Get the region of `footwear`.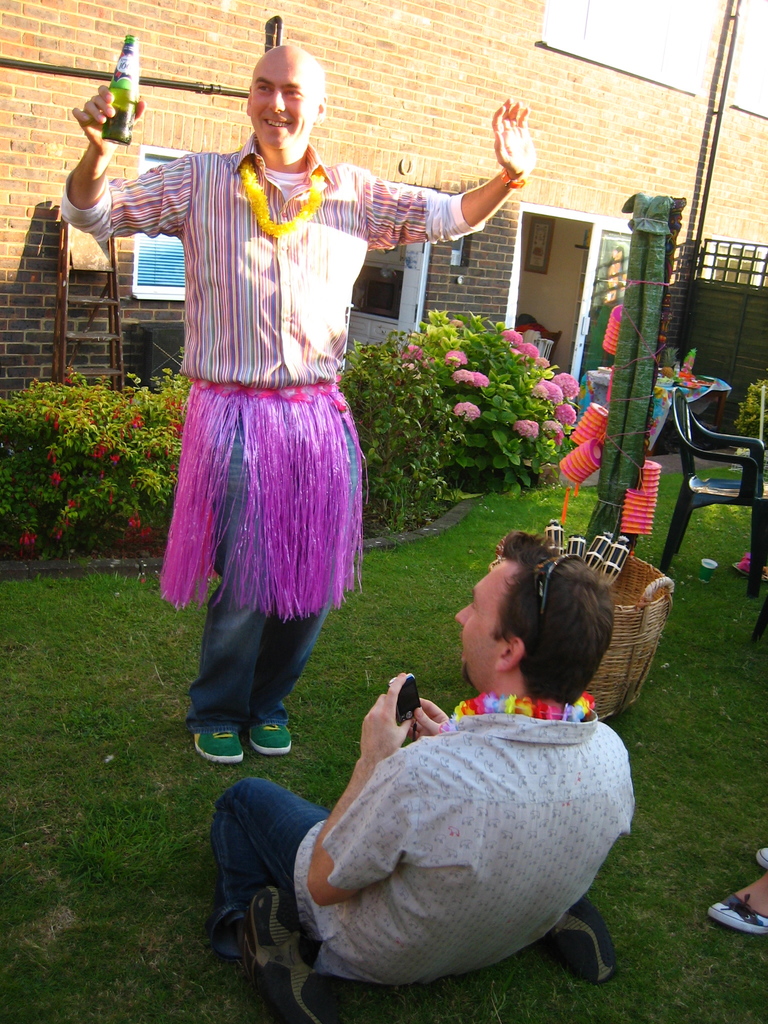
locate(705, 891, 767, 936).
